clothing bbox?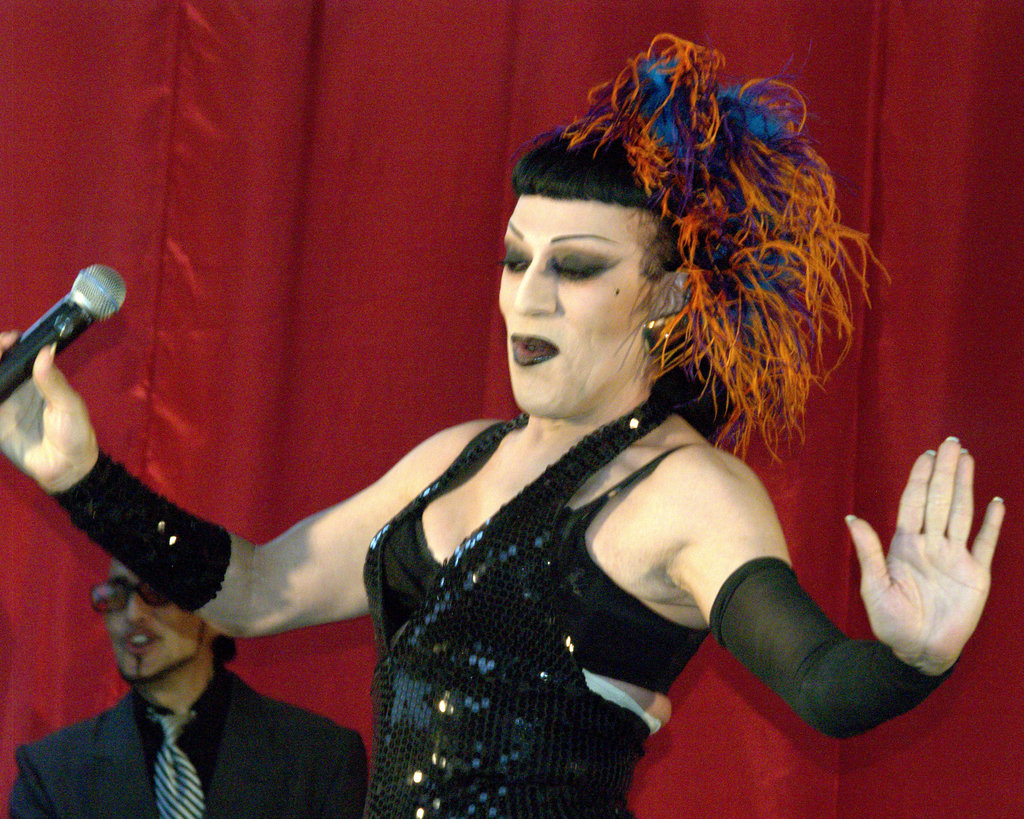
362 390 714 818
